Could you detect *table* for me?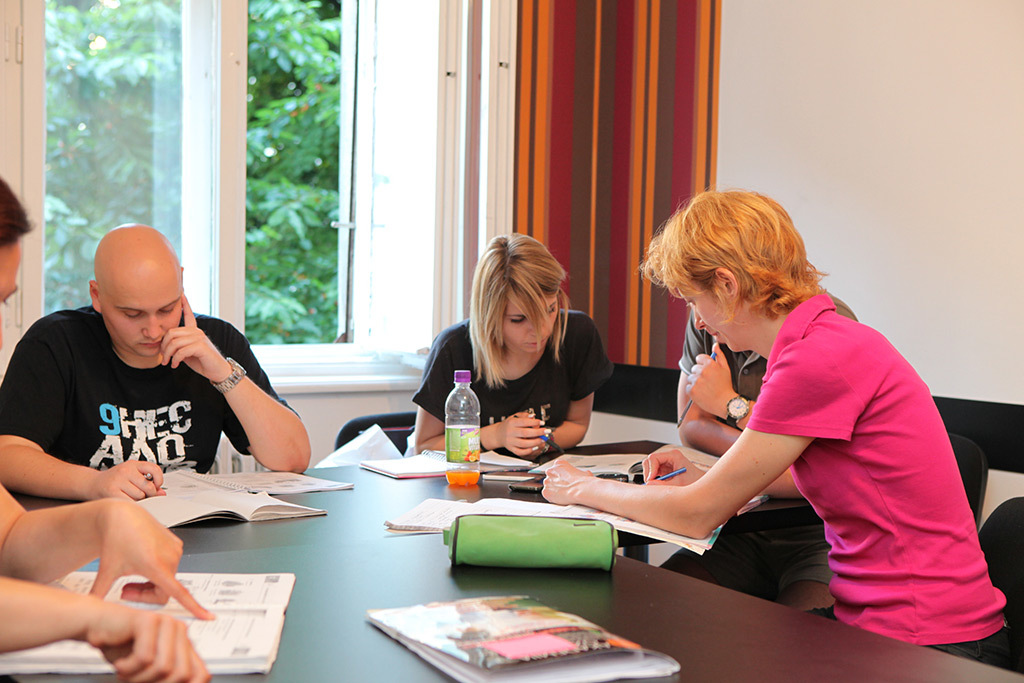
Detection result: 61/383/866/682.
